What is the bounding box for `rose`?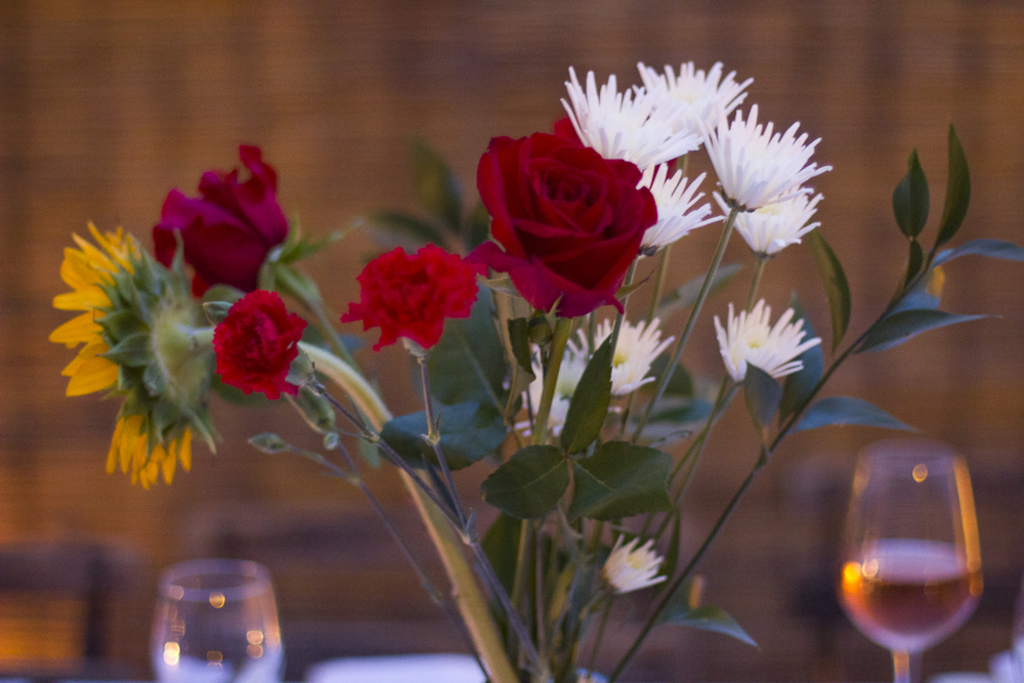
bbox(462, 133, 662, 325).
